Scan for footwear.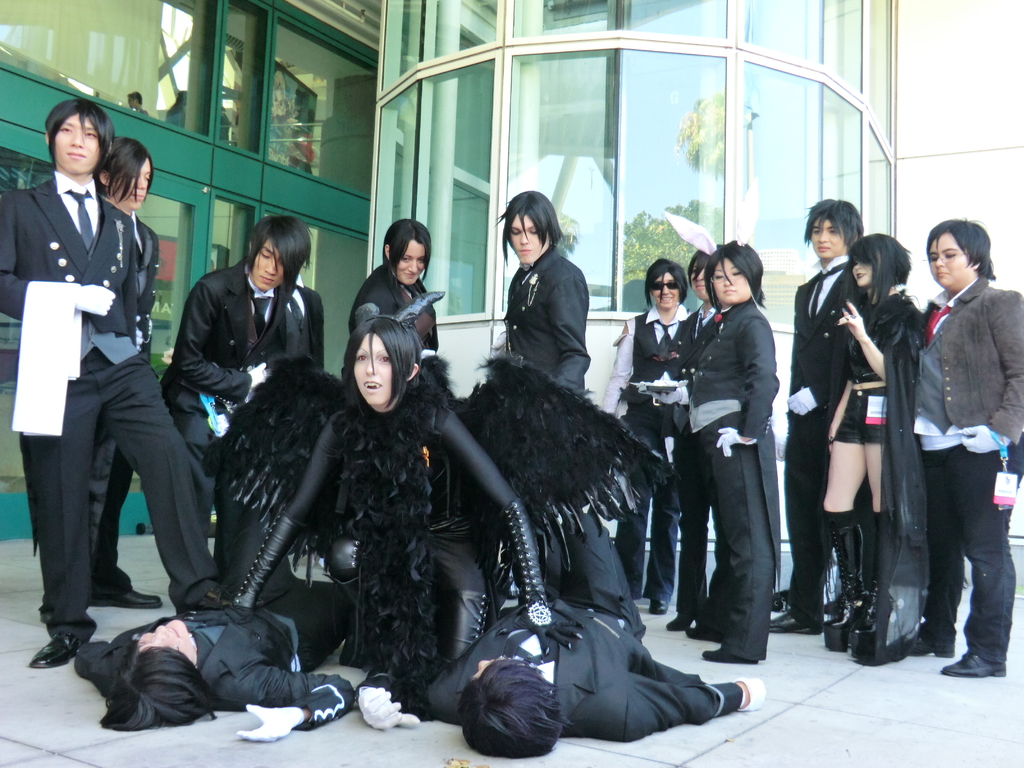
Scan result: <bbox>771, 611, 820, 632</bbox>.
